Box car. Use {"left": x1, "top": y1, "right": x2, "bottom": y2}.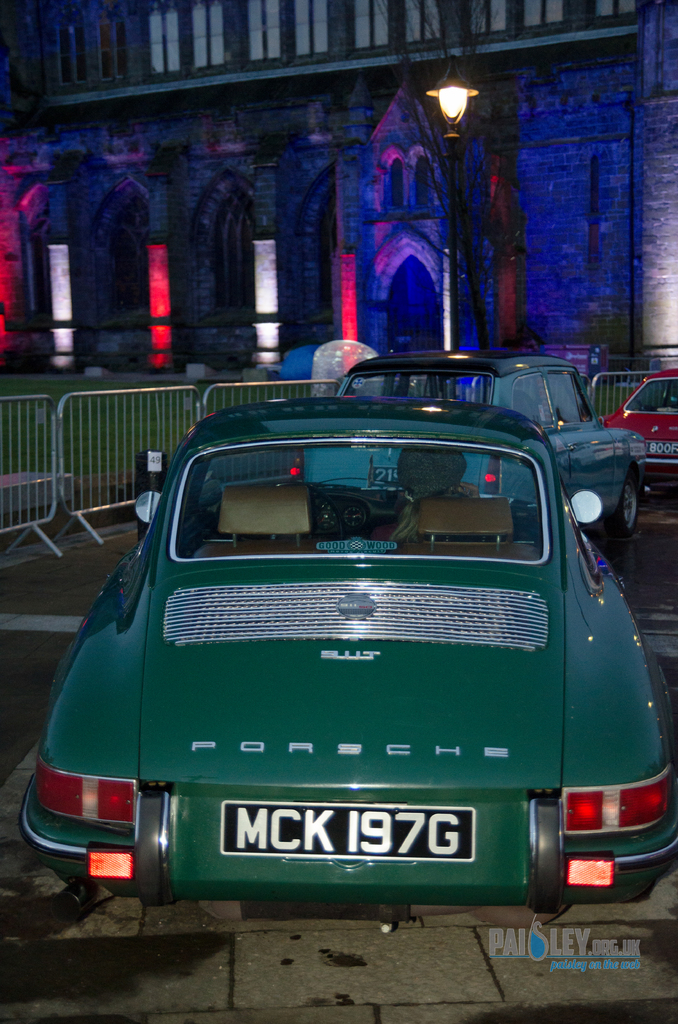
{"left": 609, "top": 364, "right": 677, "bottom": 478}.
